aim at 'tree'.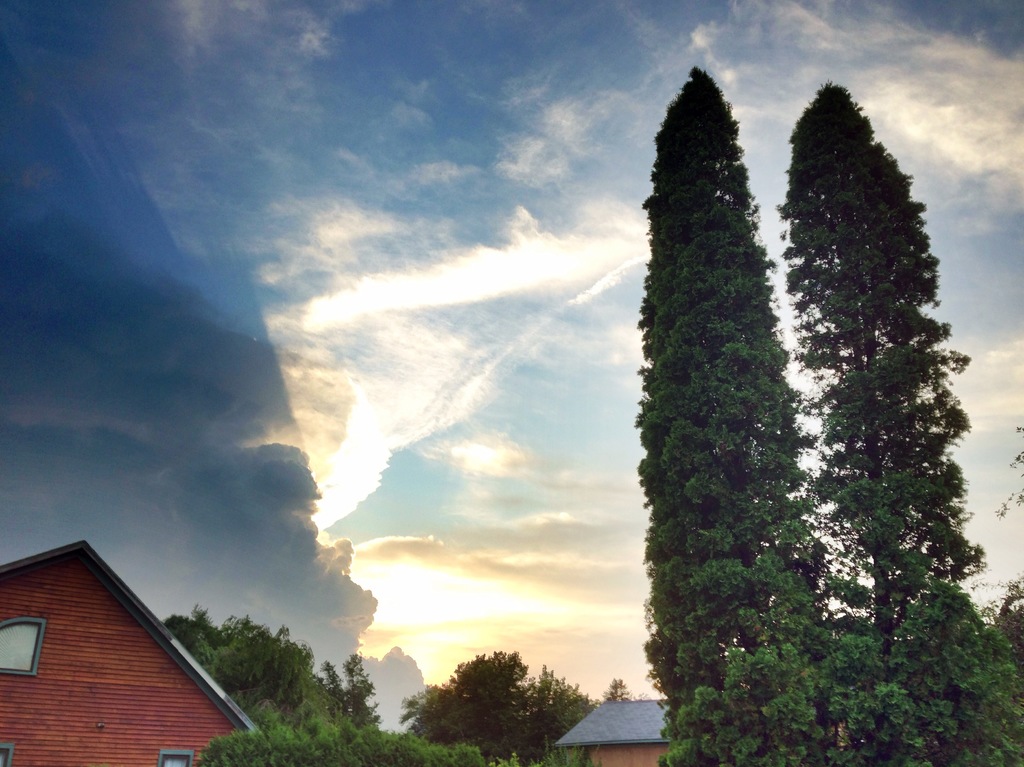
Aimed at pyautogui.locateOnScreen(163, 601, 337, 735).
